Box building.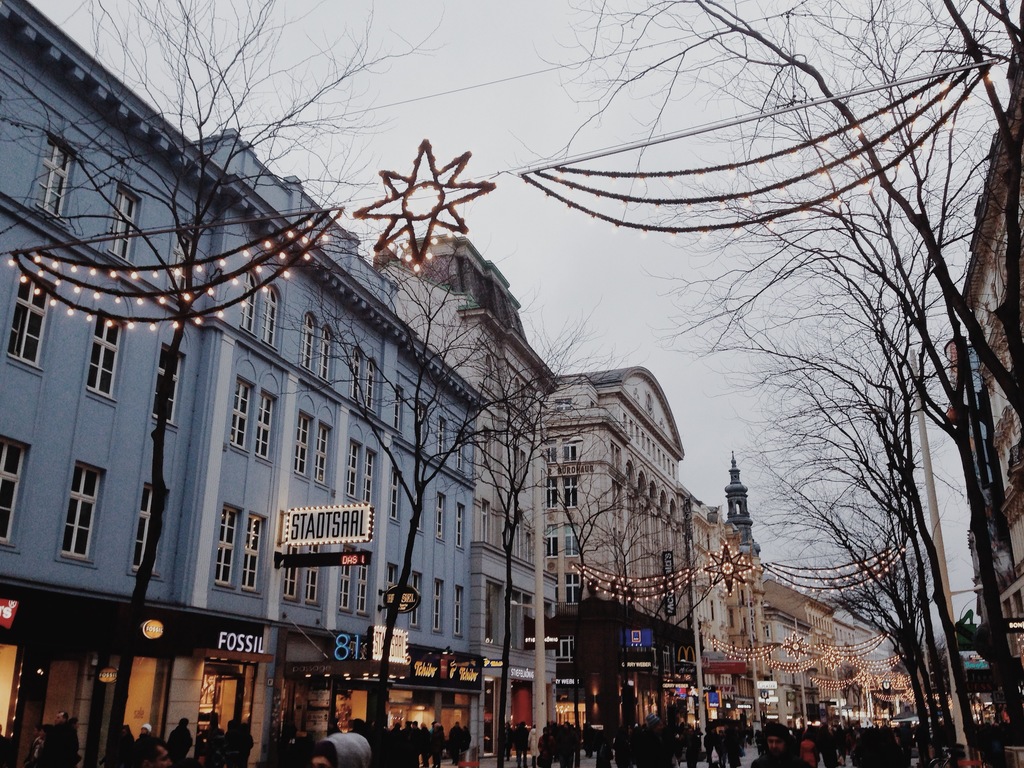
x1=0, y1=0, x2=483, y2=766.
